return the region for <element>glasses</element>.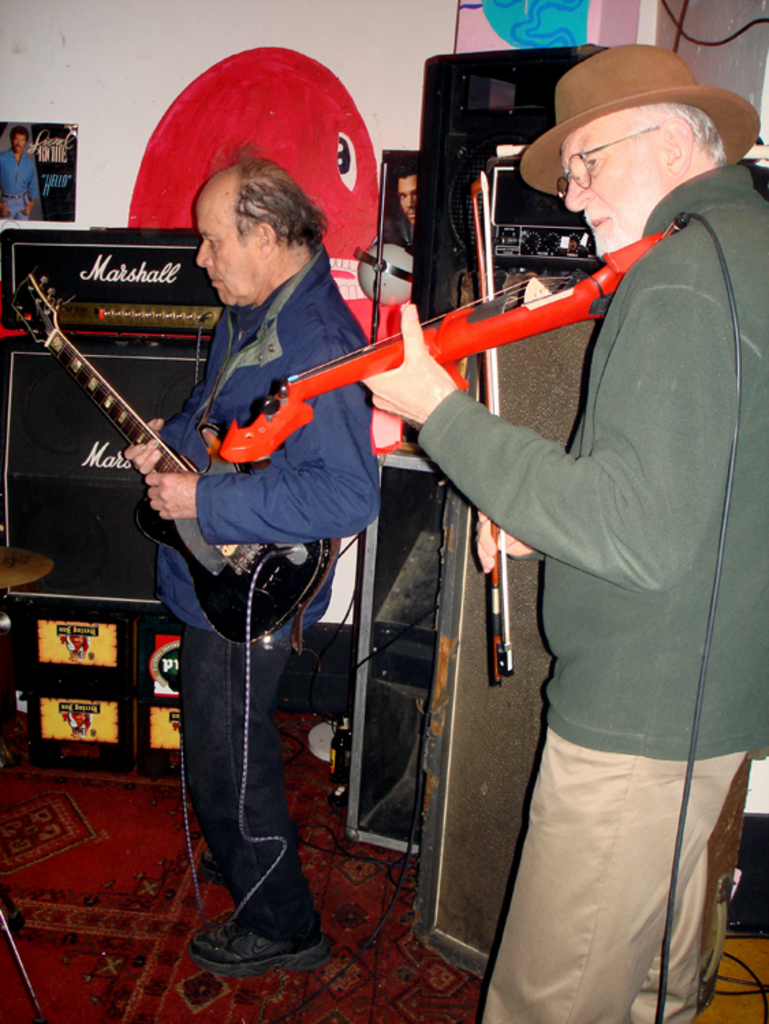
[left=555, top=117, right=665, bottom=206].
